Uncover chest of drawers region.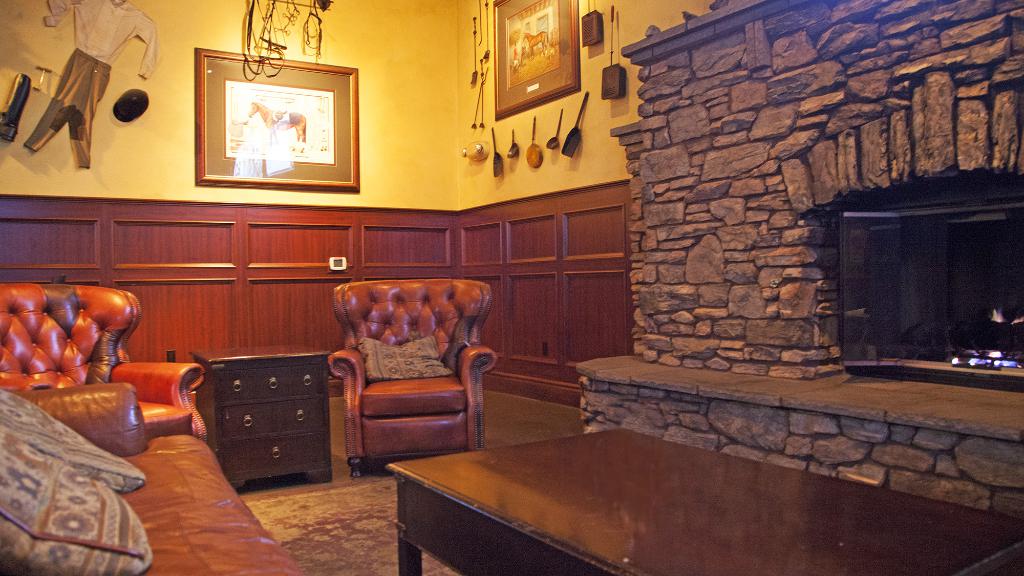
Uncovered: crop(190, 343, 334, 492).
